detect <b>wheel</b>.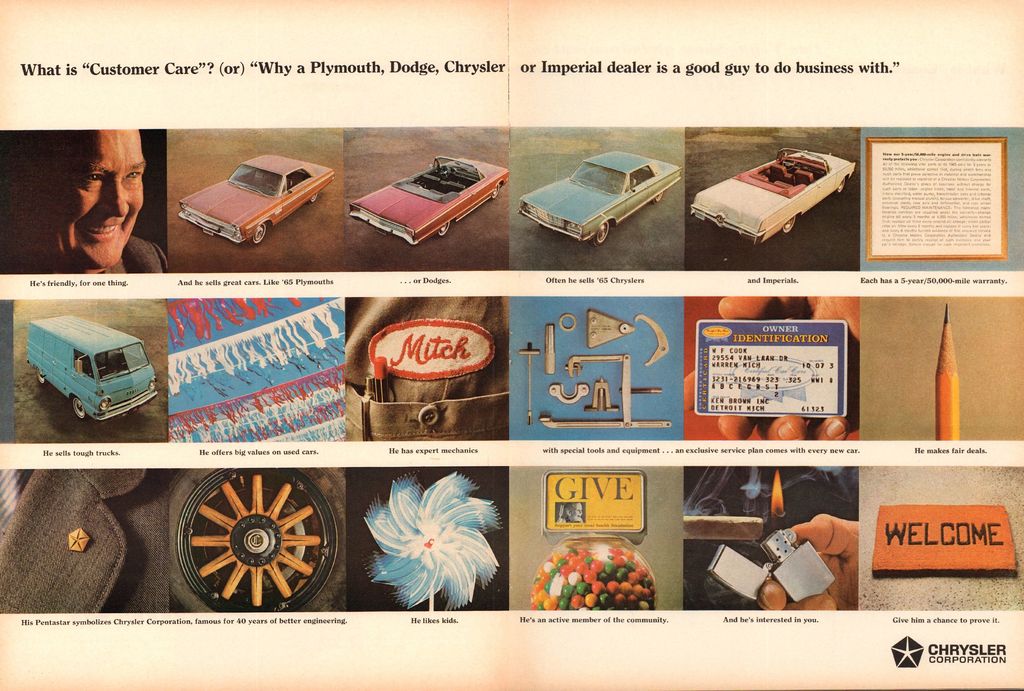
Detected at (left=839, top=177, right=850, bottom=191).
